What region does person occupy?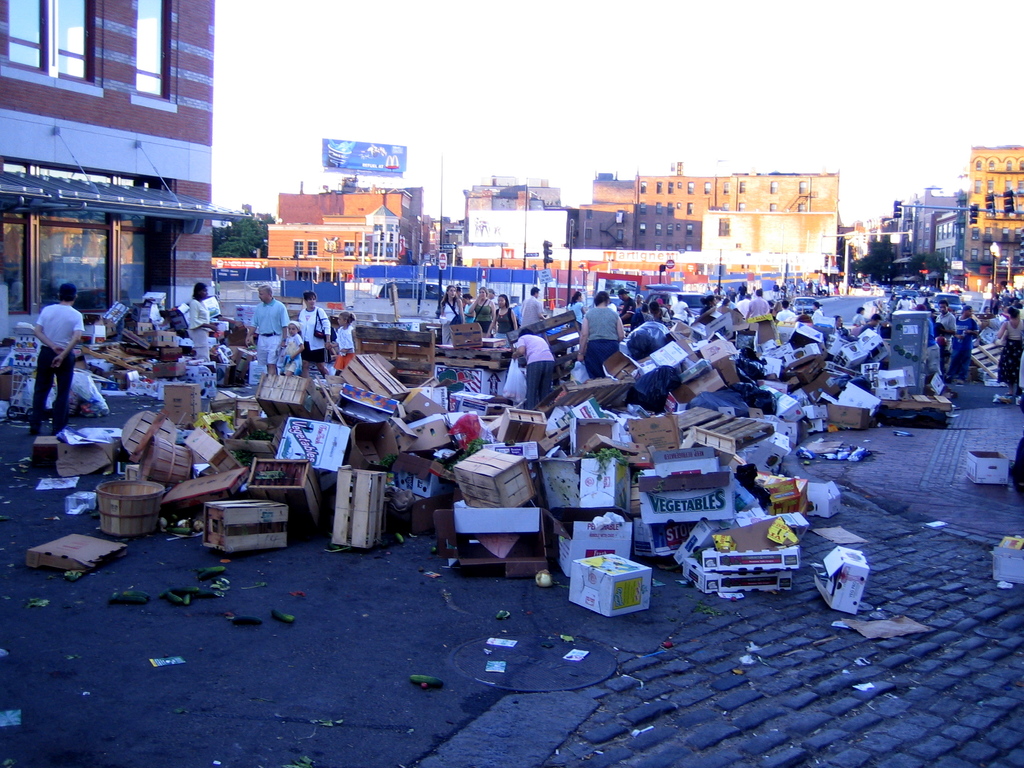
[left=582, top=291, right=624, bottom=380].
